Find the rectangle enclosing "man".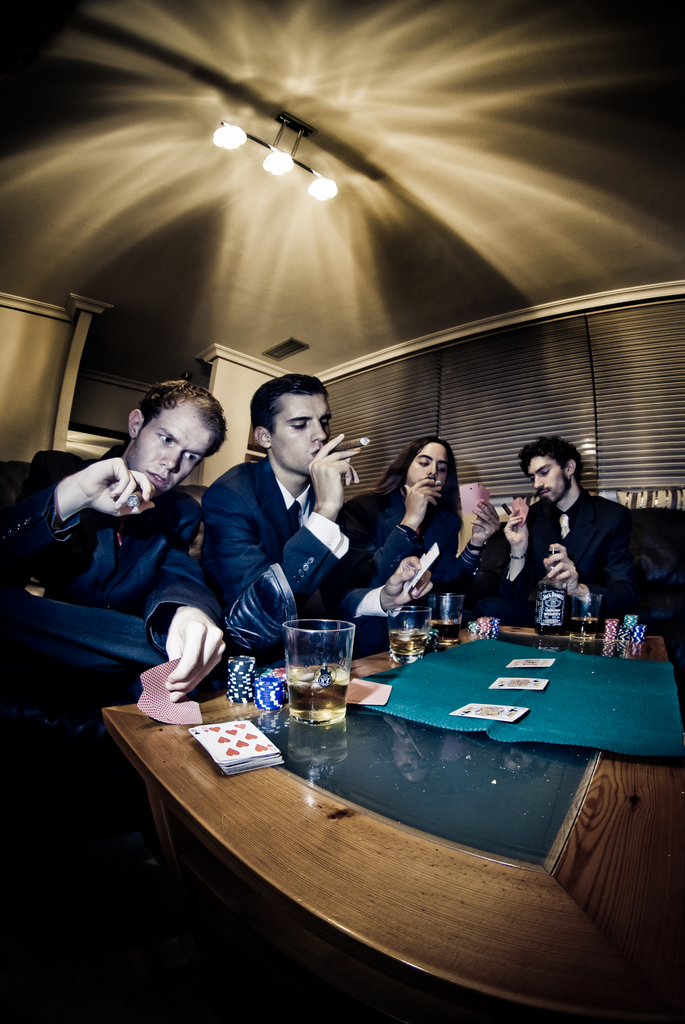
484,445,659,627.
